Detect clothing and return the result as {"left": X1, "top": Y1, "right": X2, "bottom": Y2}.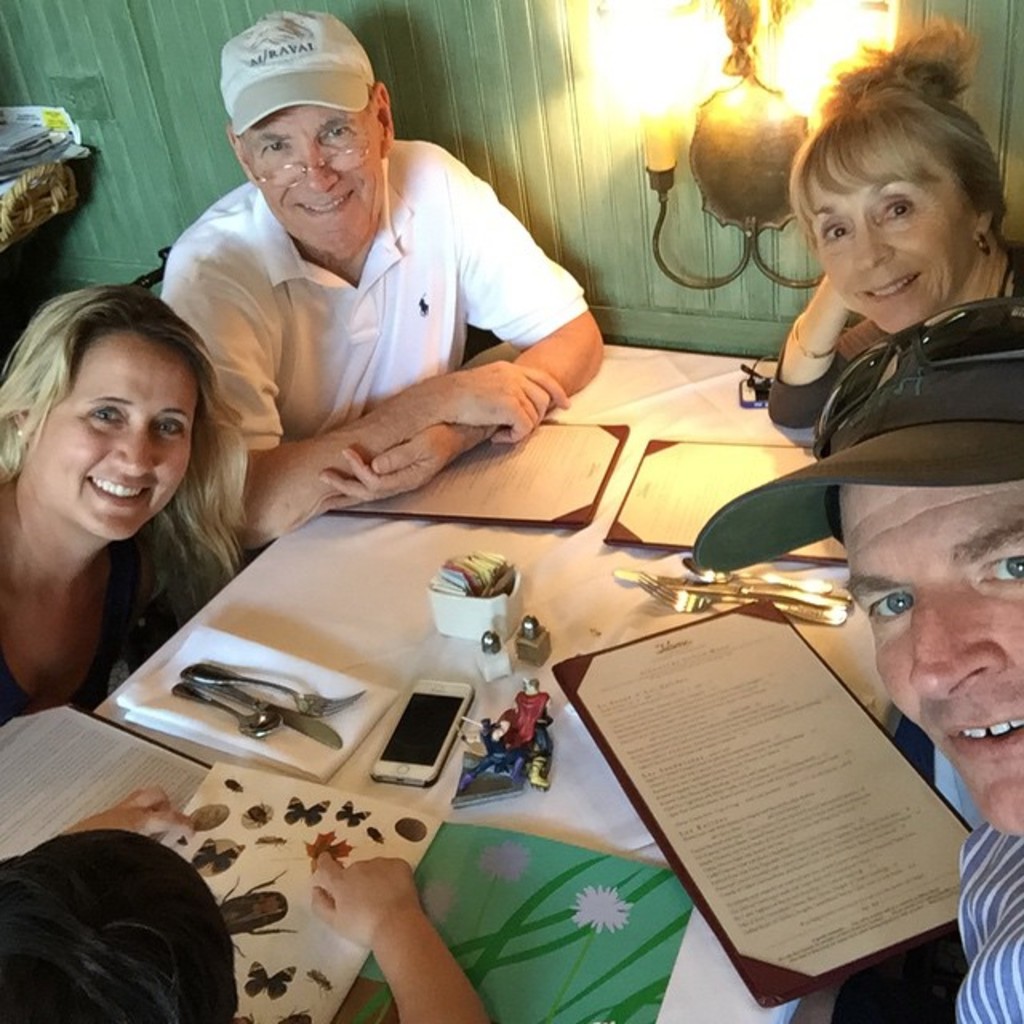
{"left": 941, "top": 837, "right": 1022, "bottom": 1022}.
